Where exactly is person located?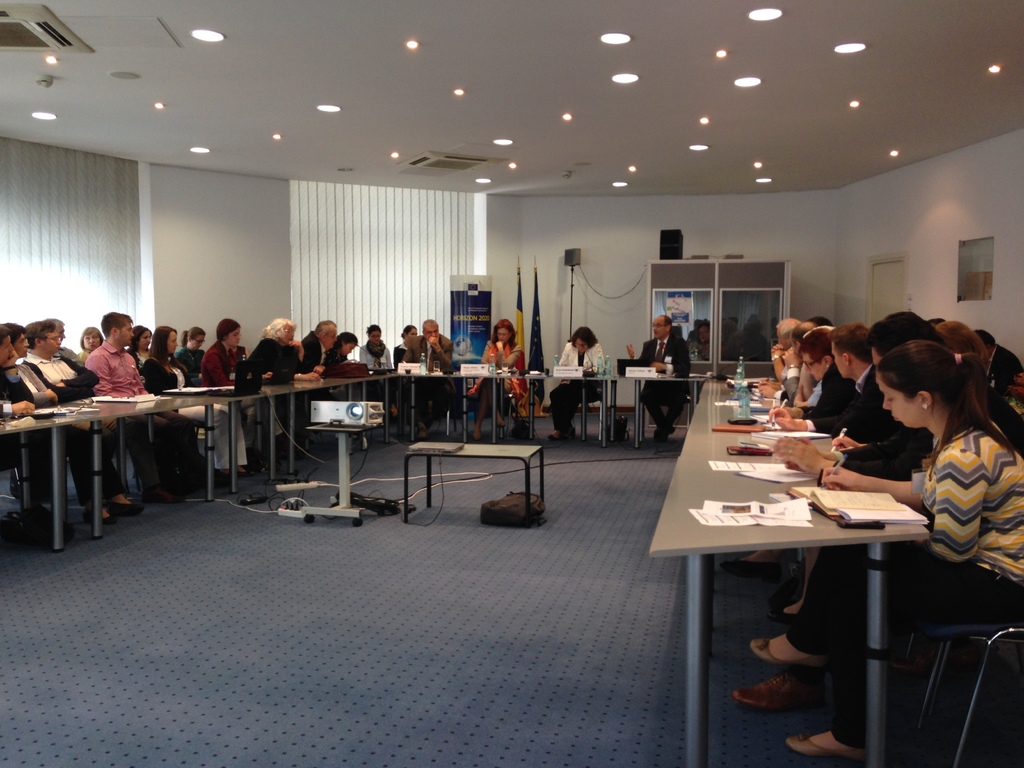
Its bounding box is box(305, 317, 342, 382).
